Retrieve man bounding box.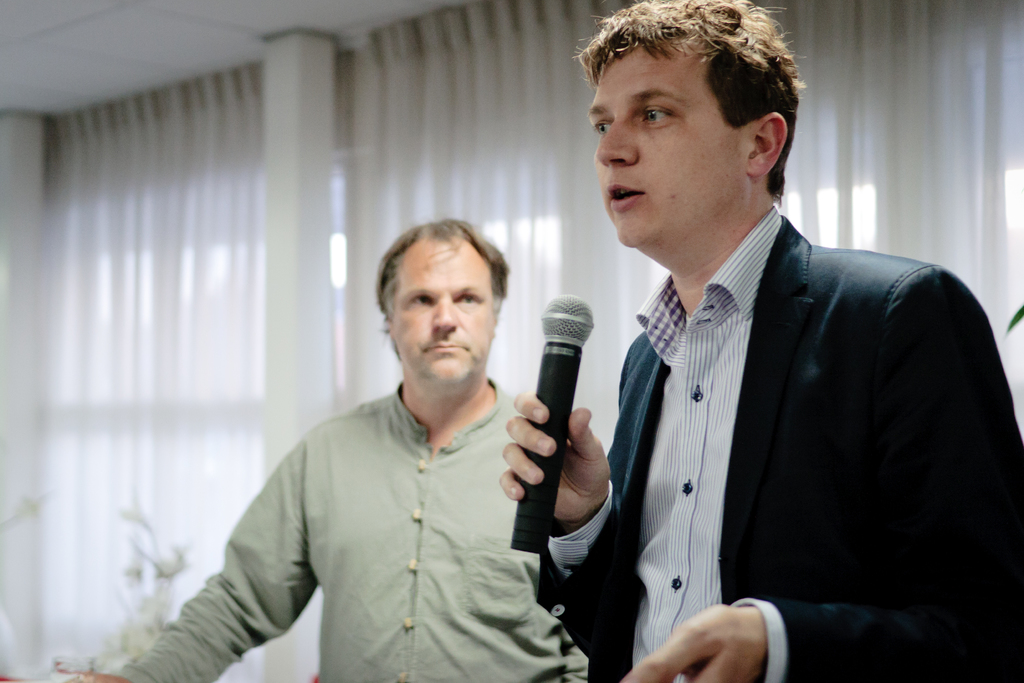
Bounding box: crop(528, 1, 1021, 681).
